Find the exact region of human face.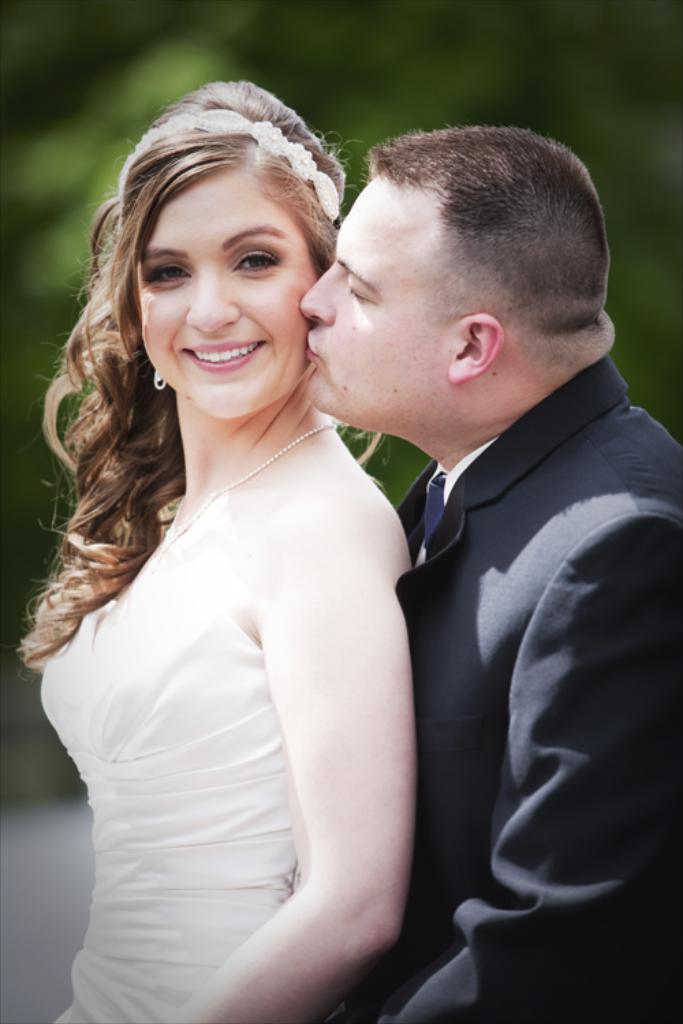
Exact region: rect(124, 162, 316, 421).
